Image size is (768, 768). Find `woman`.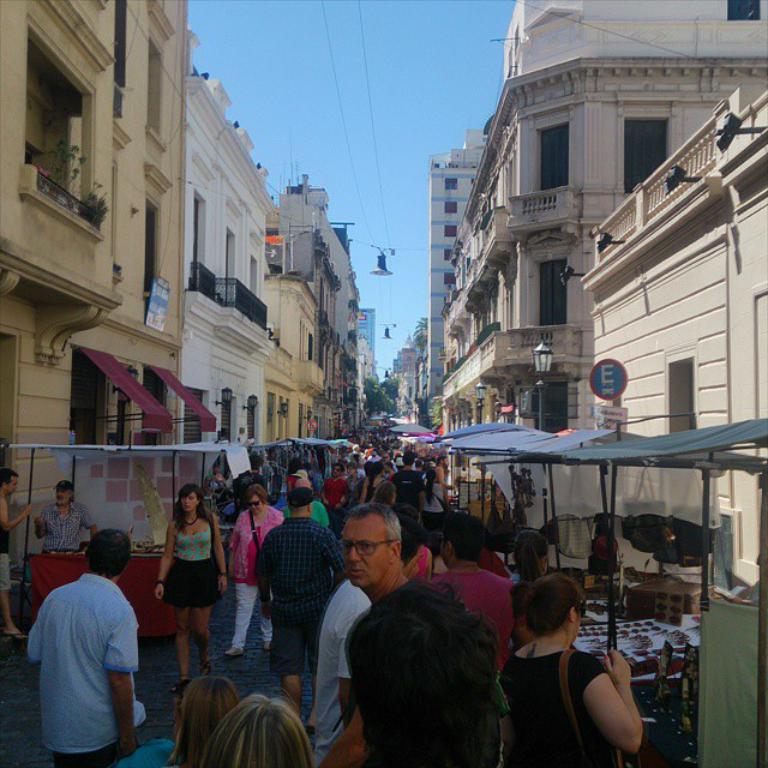
<box>199,692,316,767</box>.
